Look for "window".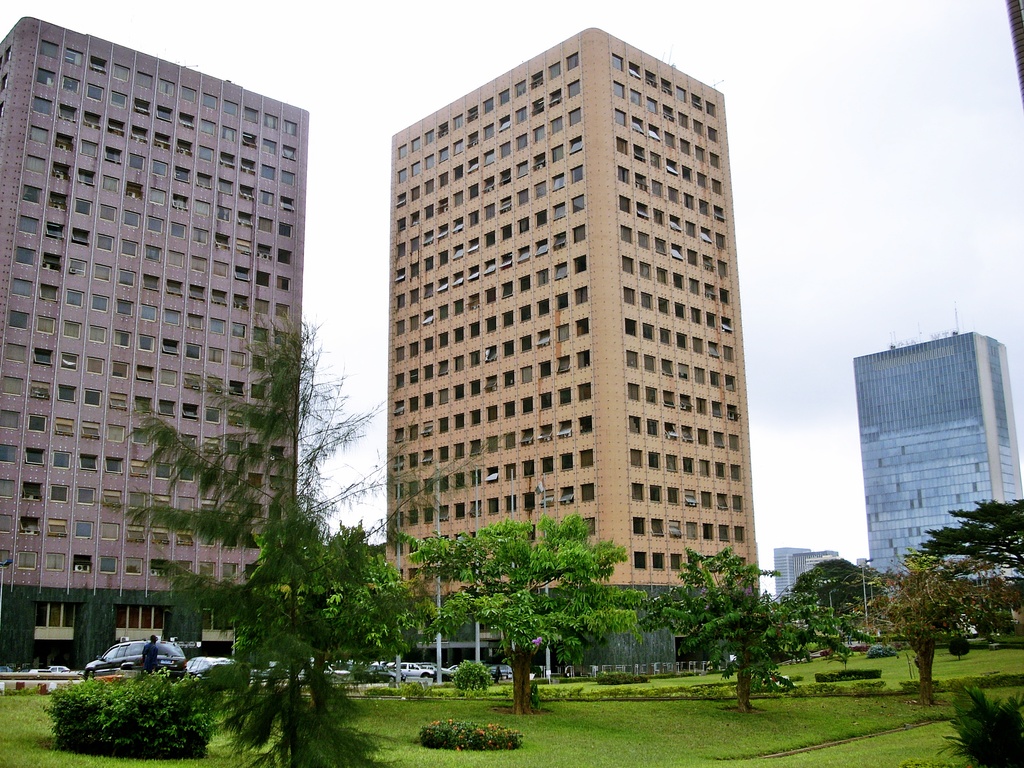
Found: [575, 253, 590, 275].
